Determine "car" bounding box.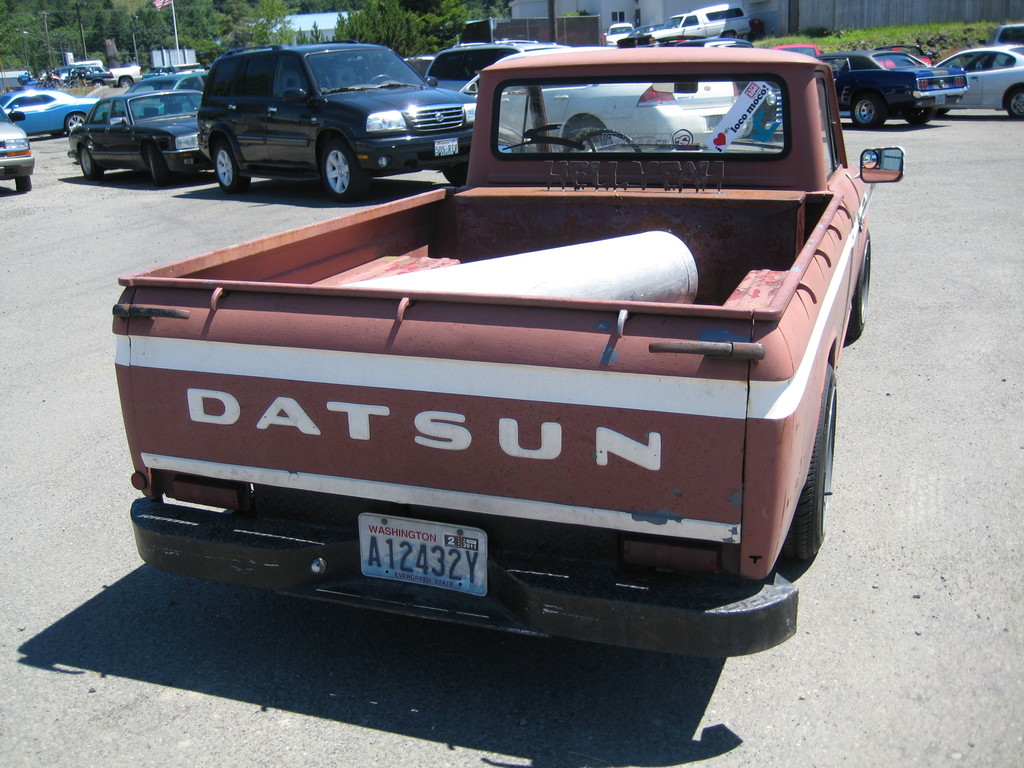
Determined: select_region(937, 45, 1021, 114).
